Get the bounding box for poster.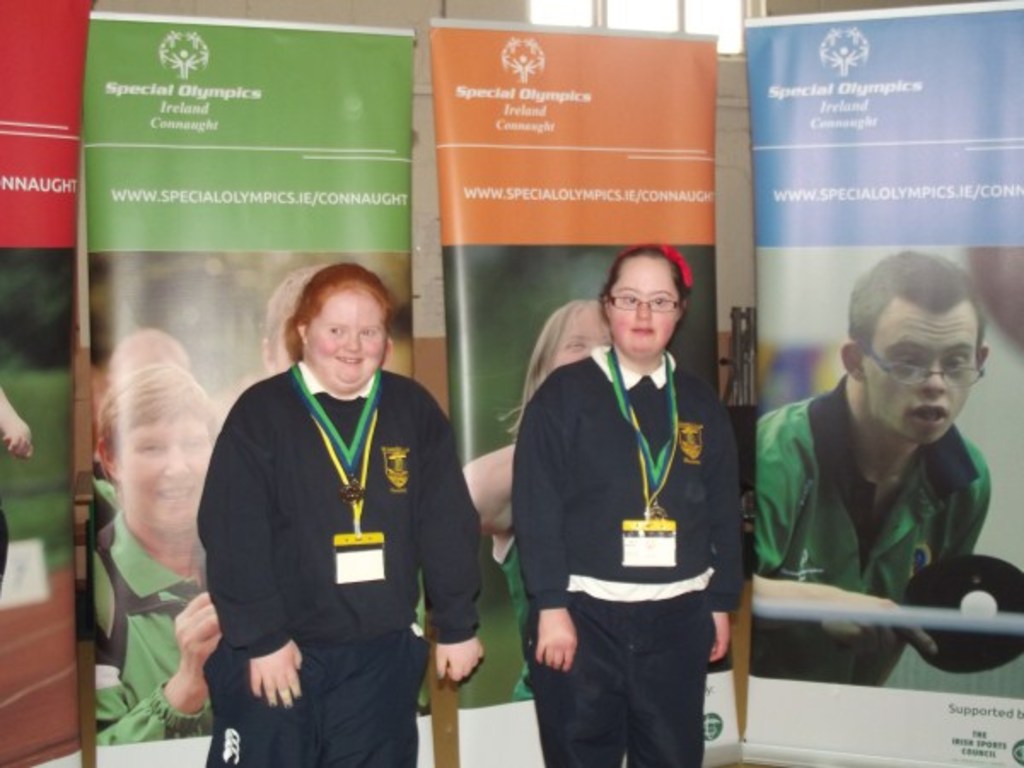
left=427, top=9, right=748, bottom=766.
